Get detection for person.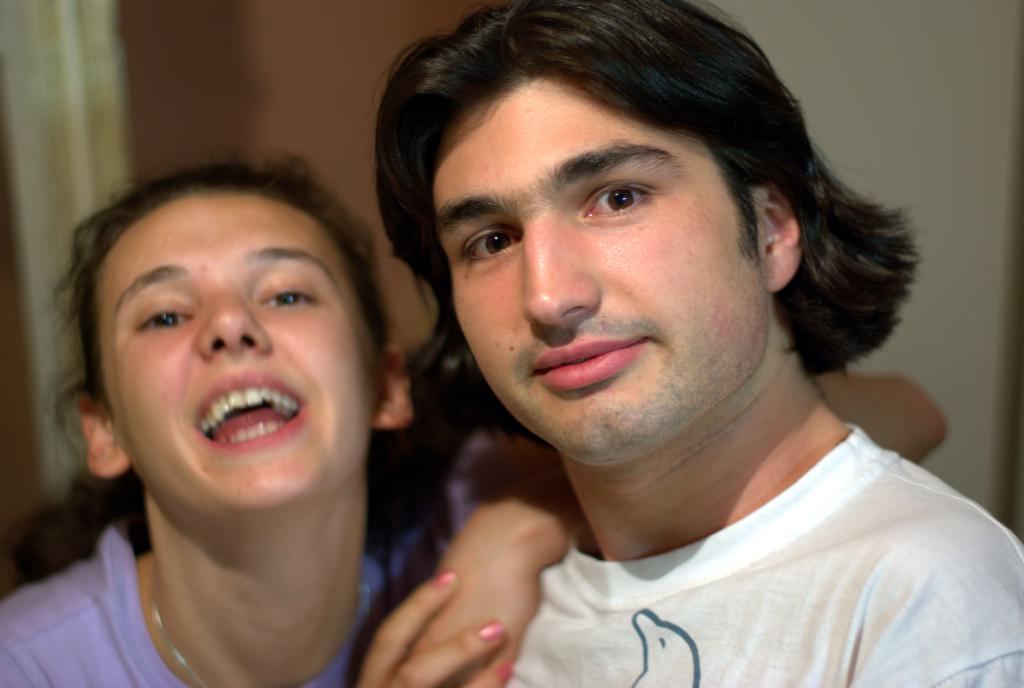
Detection: locate(404, 0, 1023, 687).
